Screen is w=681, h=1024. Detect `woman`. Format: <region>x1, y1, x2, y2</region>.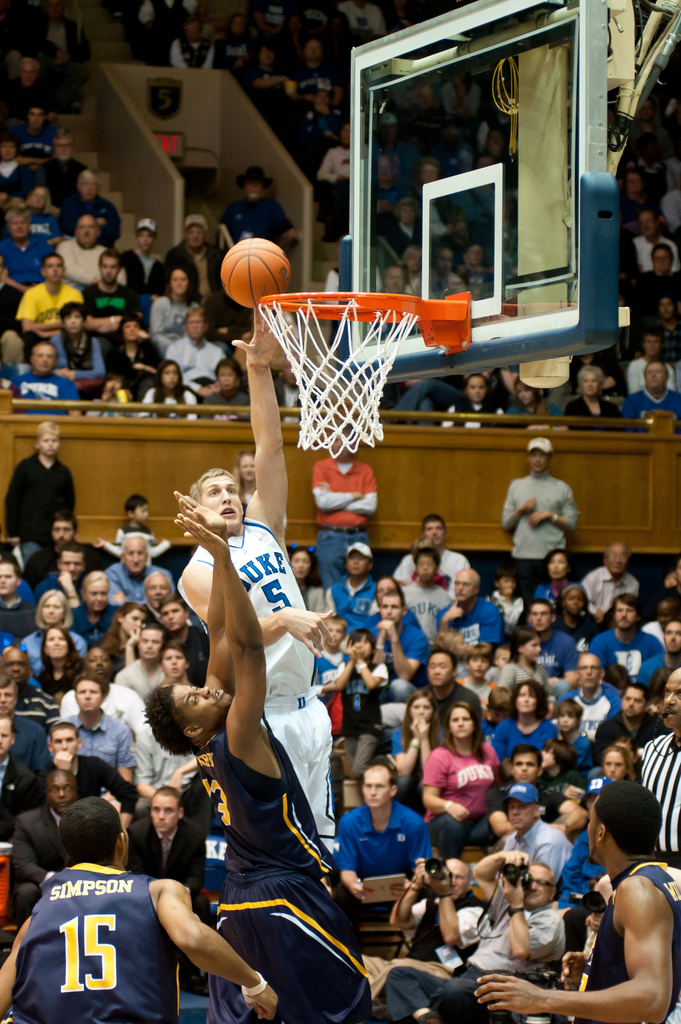
<region>564, 363, 618, 431</region>.
